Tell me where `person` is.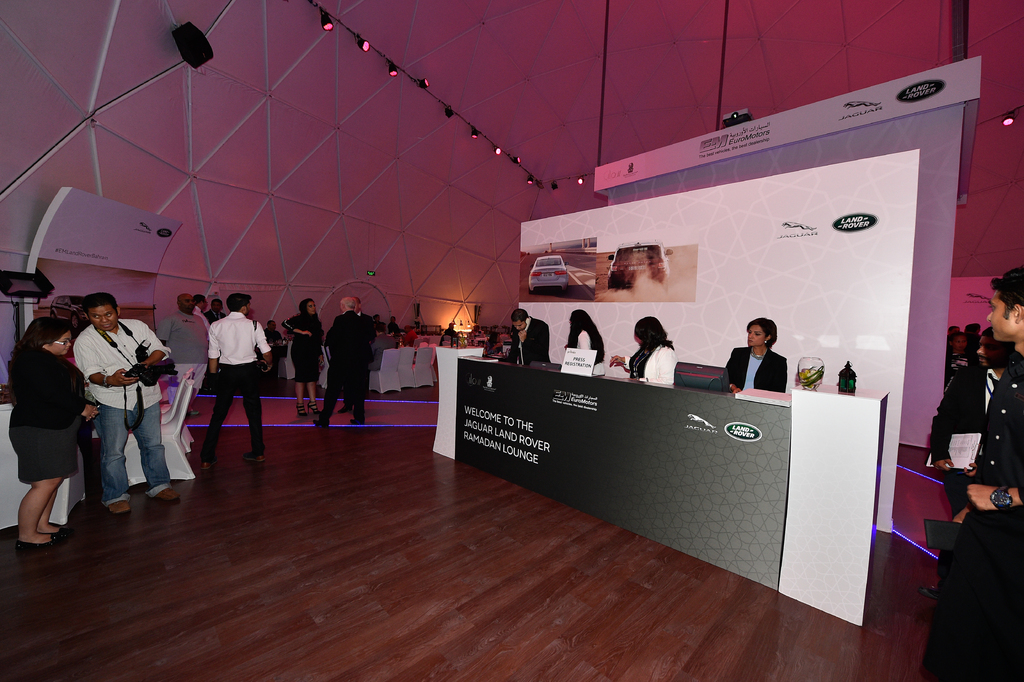
`person` is at <box>488,311,556,365</box>.
